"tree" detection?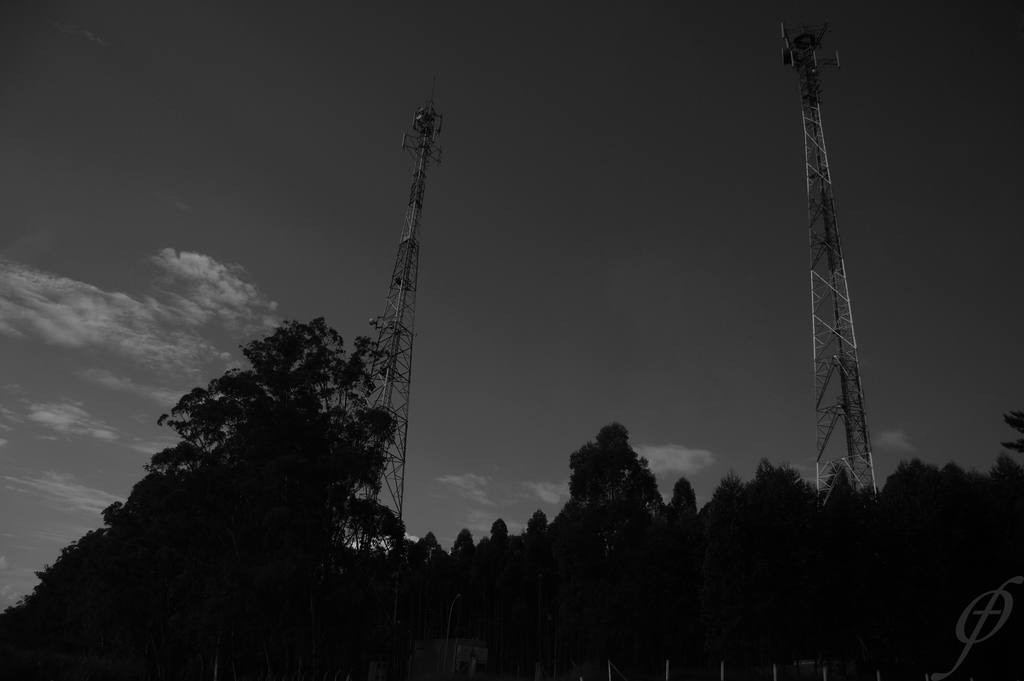
pyautogui.locateOnScreen(669, 477, 698, 525)
